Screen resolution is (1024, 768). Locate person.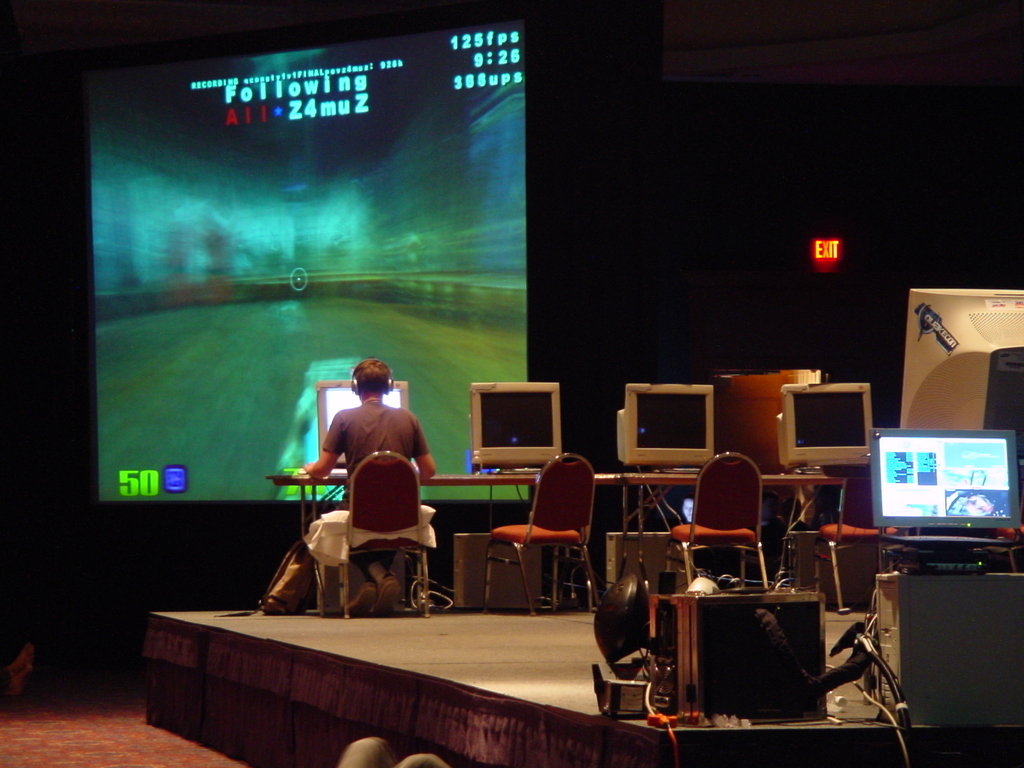
(305,358,435,616).
